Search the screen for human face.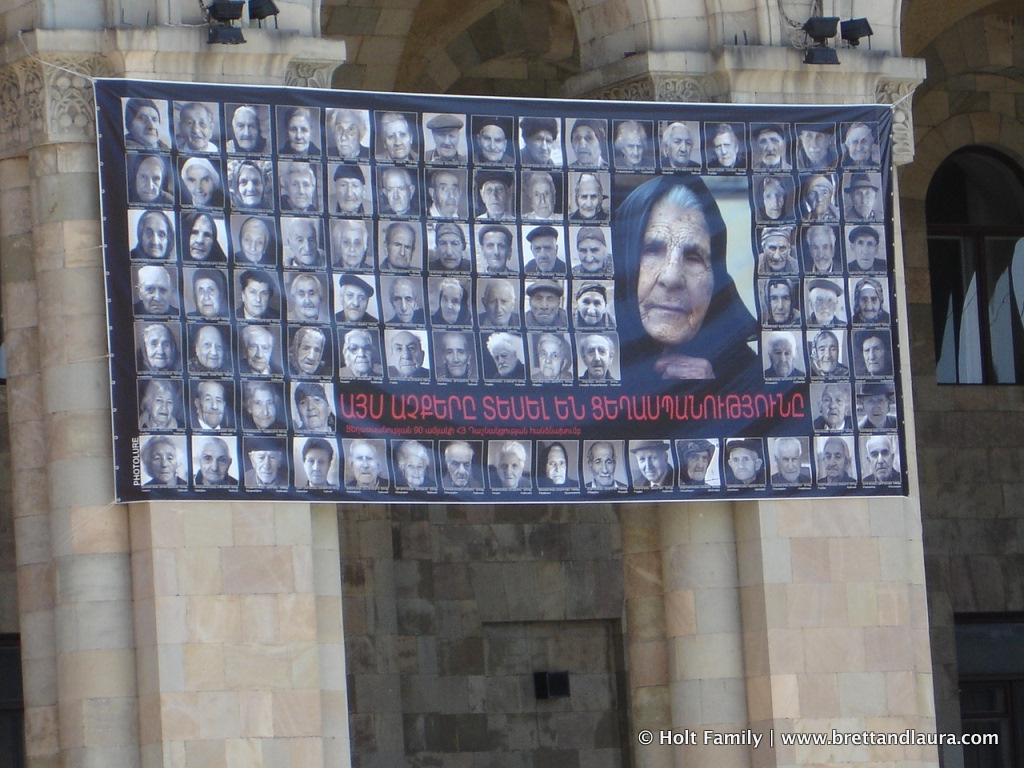
Found at [left=635, top=444, right=666, bottom=479].
